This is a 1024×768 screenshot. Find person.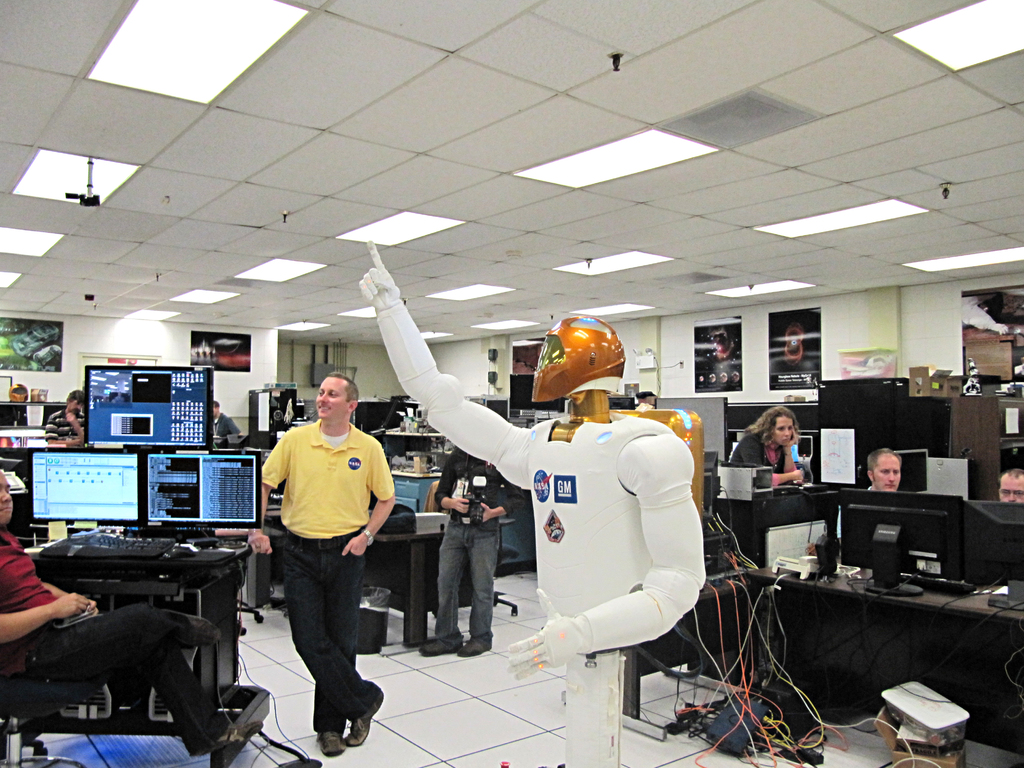
Bounding box: l=0, t=463, r=262, b=757.
